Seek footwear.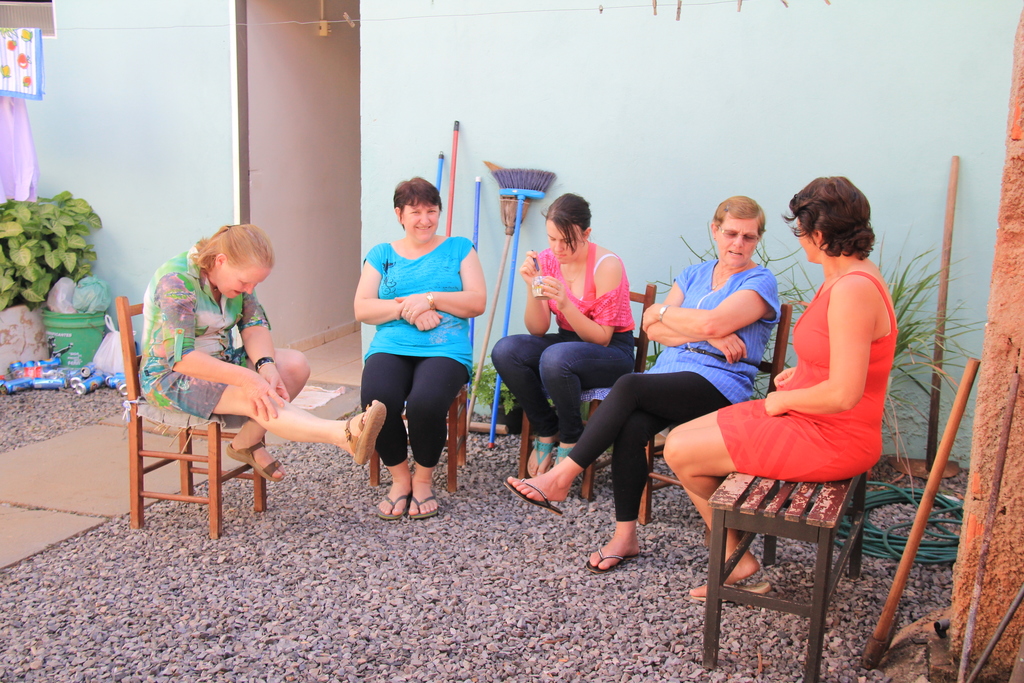
225:437:284:476.
